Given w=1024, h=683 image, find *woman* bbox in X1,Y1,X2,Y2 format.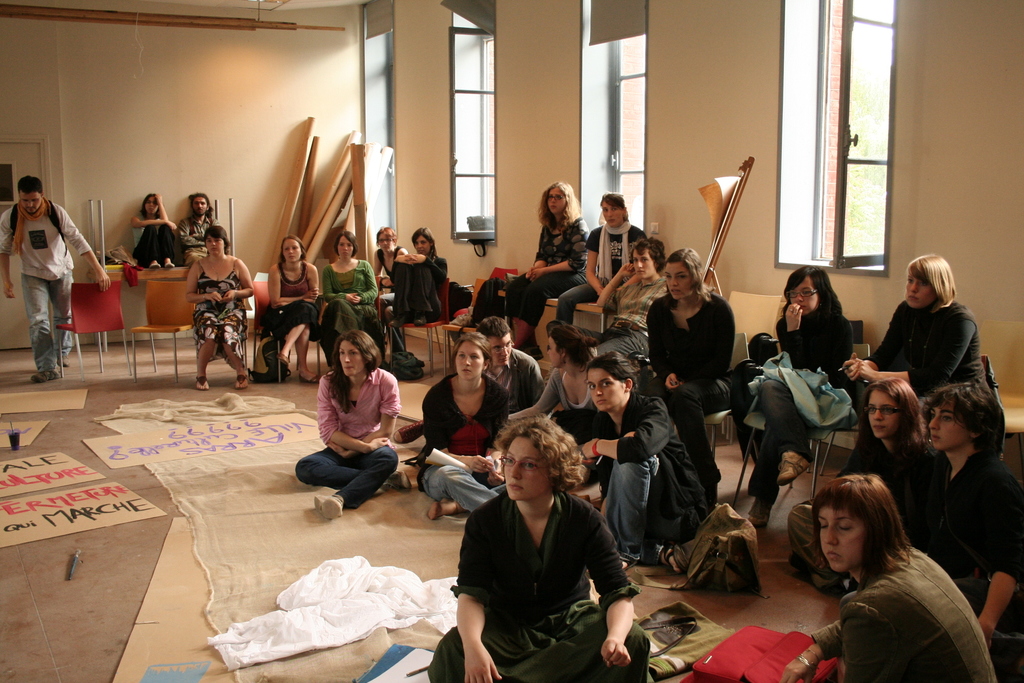
521,320,596,472.
